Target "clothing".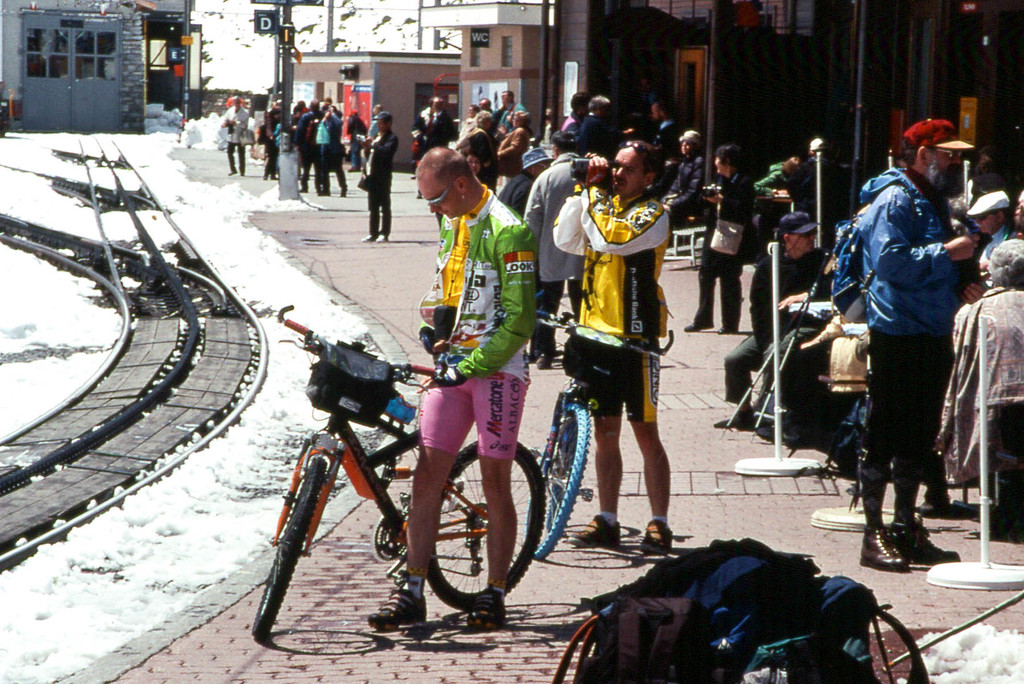
Target region: <box>403,170,532,425</box>.
